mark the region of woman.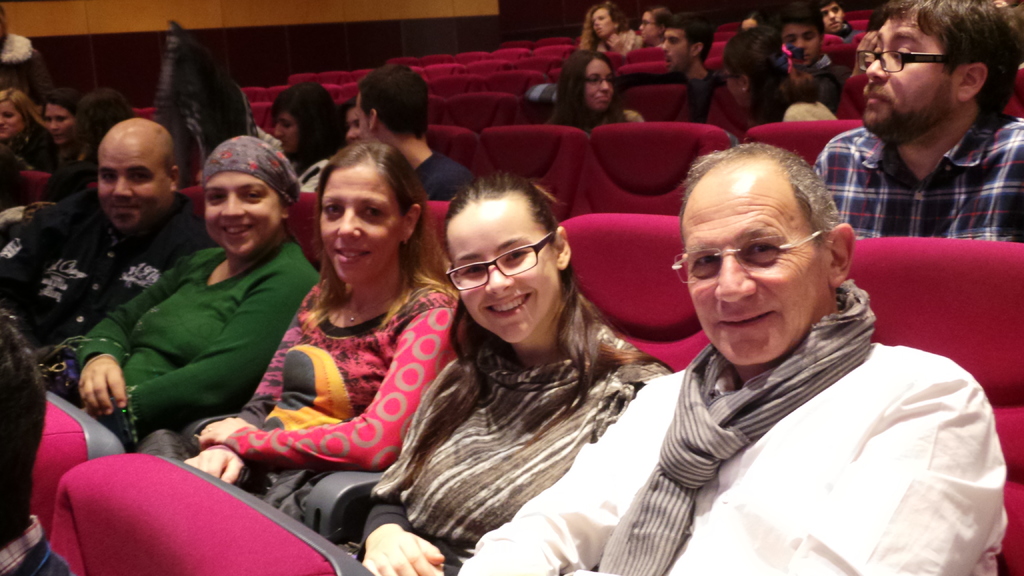
Region: locate(35, 136, 349, 462).
